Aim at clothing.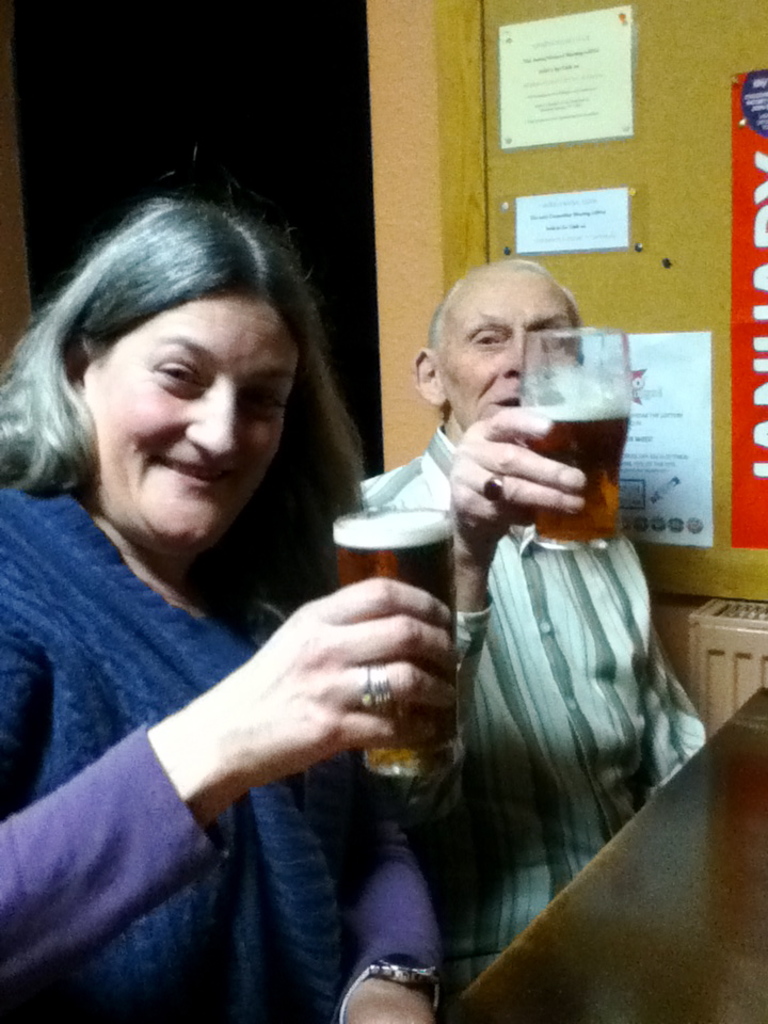
Aimed at x1=366, y1=423, x2=738, y2=995.
